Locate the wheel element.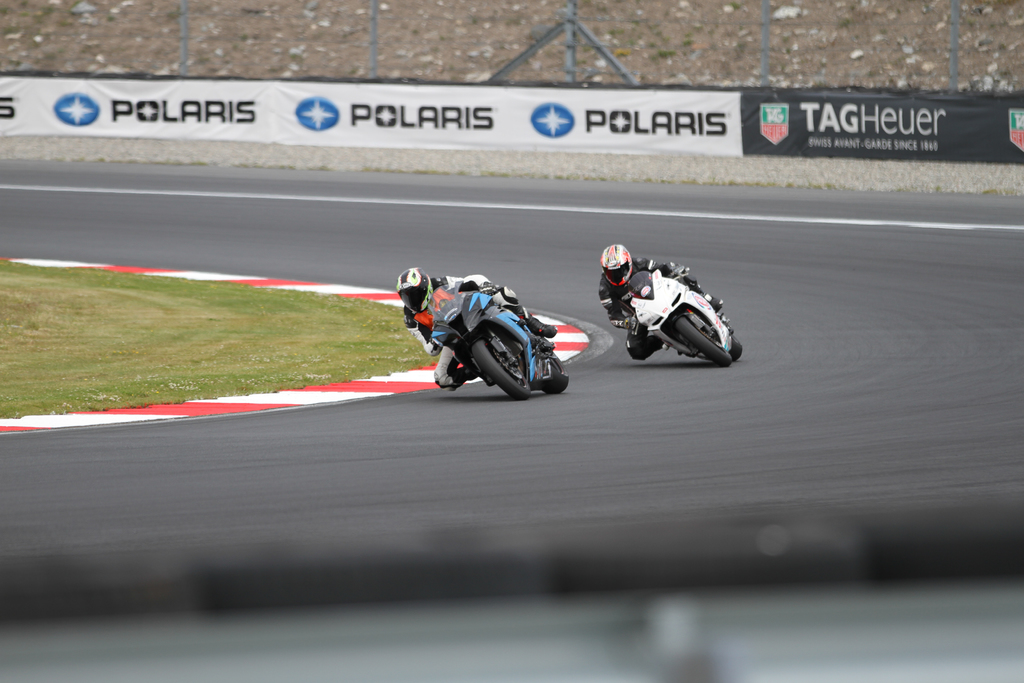
Element bbox: box=[731, 333, 743, 361].
